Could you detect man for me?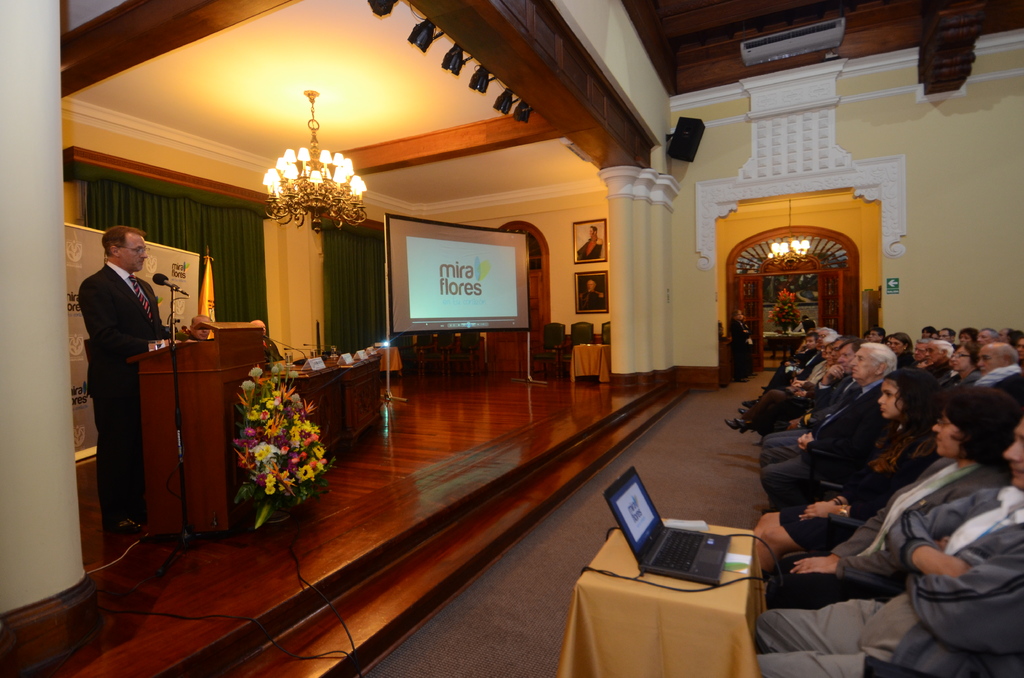
Detection result: bbox=(758, 341, 901, 506).
